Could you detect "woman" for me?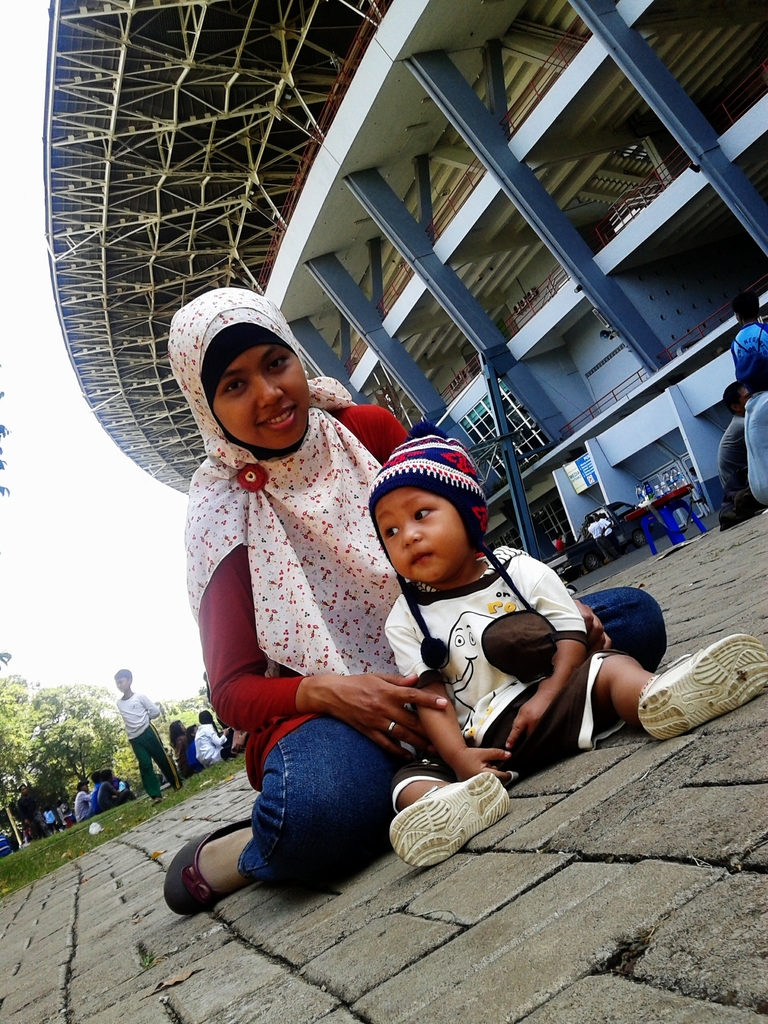
Detection result: bbox=(139, 302, 462, 900).
